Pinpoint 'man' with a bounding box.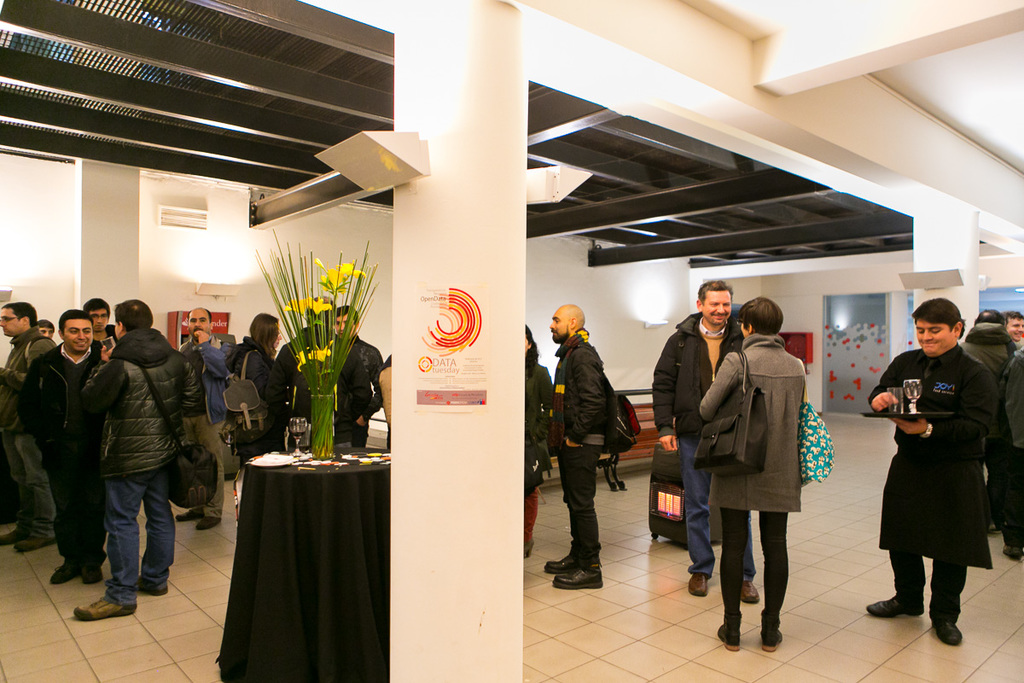
40 323 57 352.
